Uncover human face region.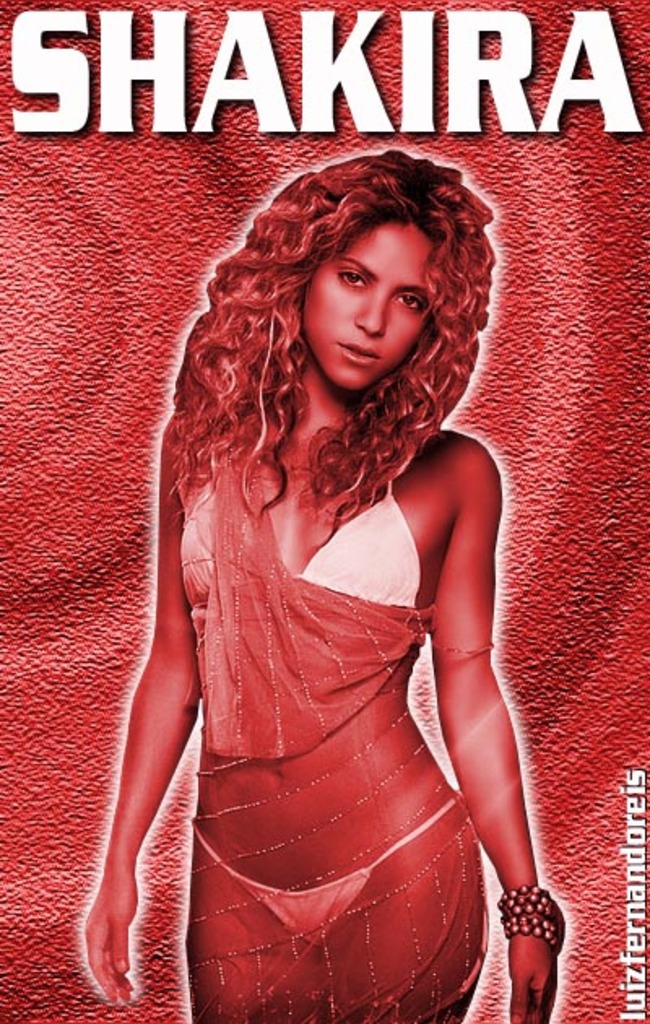
Uncovered: 306/218/432/387.
